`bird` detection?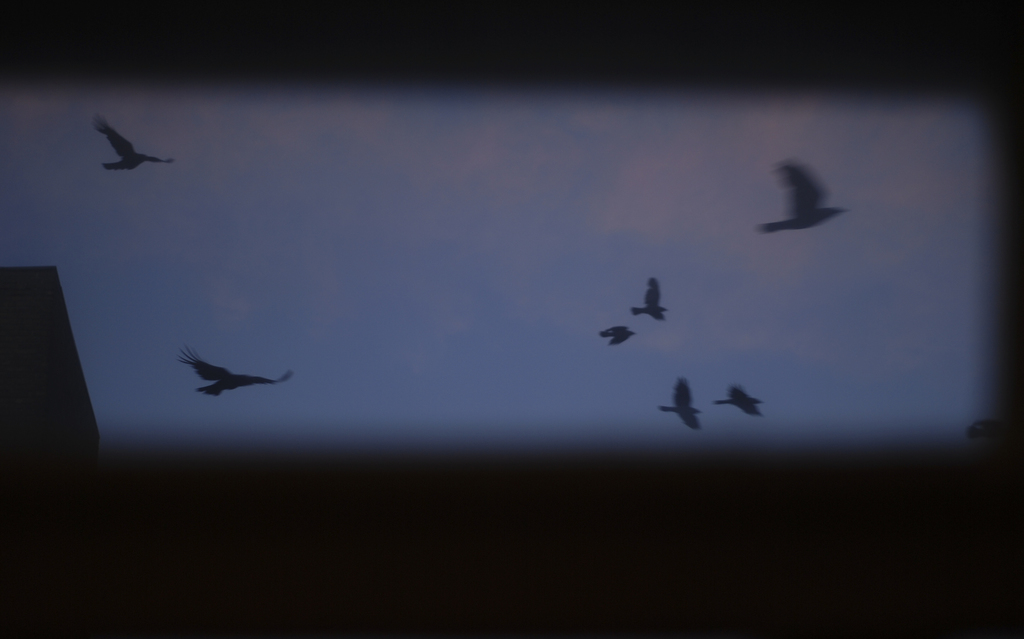
662,383,705,433
